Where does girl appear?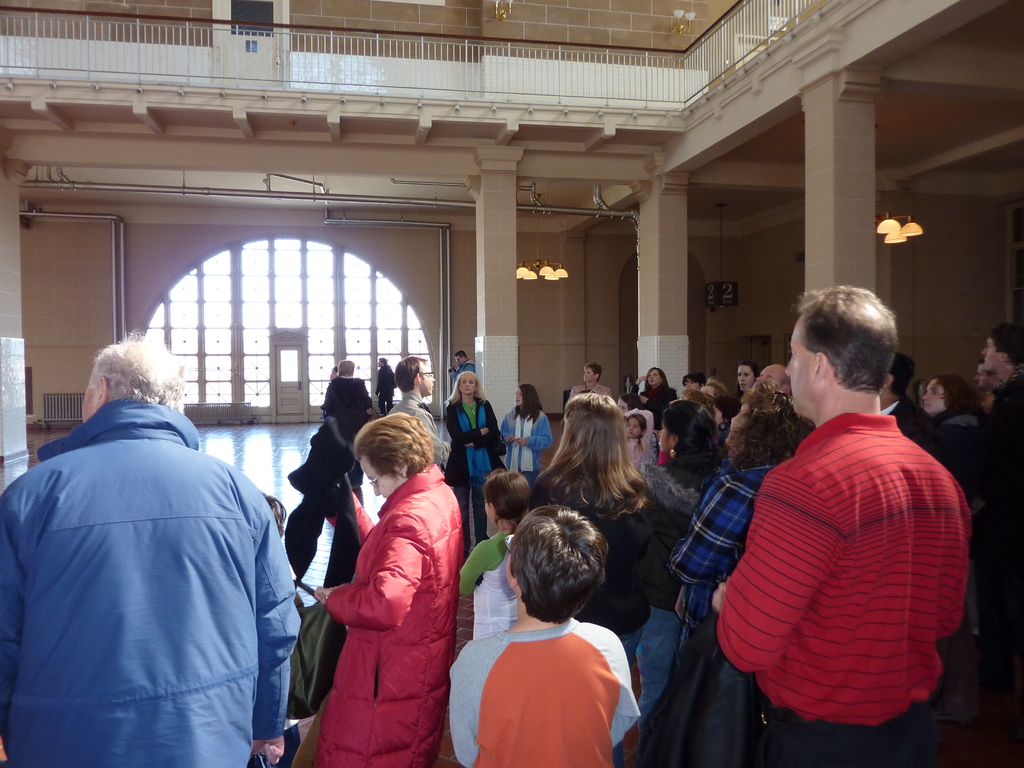
Appears at [454, 466, 533, 646].
